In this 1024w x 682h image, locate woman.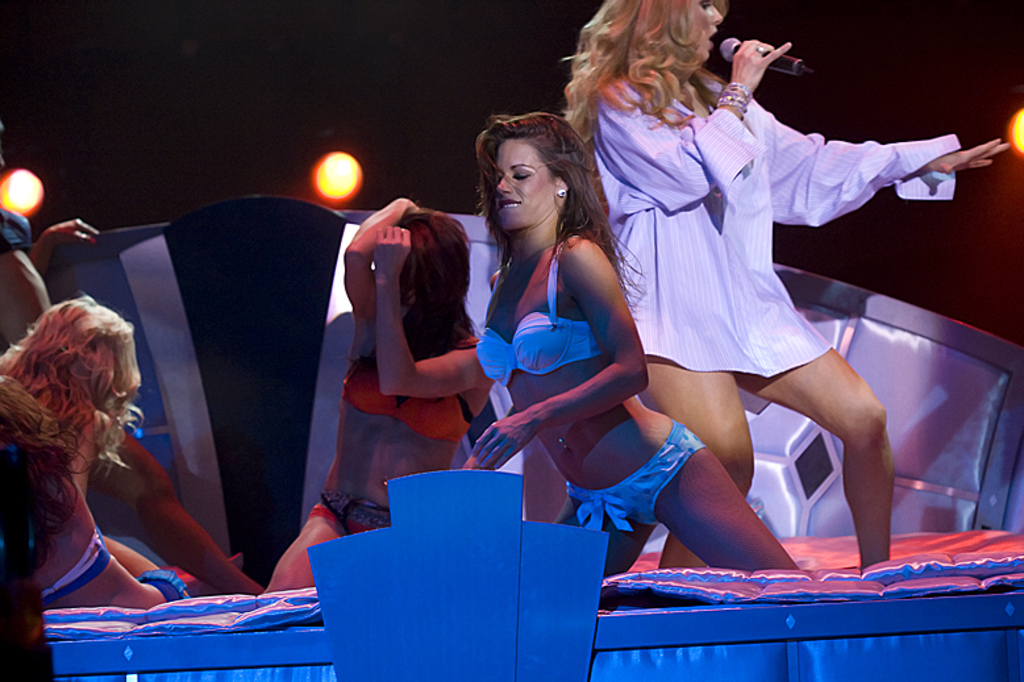
Bounding box: bbox=[0, 290, 267, 598].
